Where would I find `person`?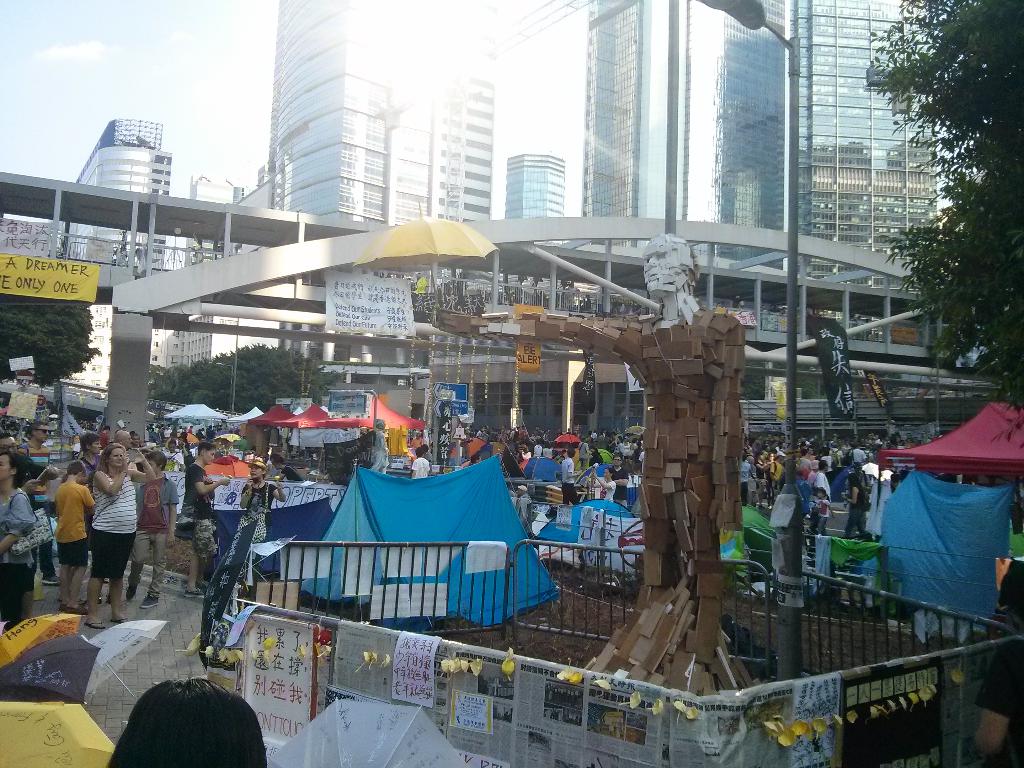
At BBox(45, 456, 92, 621).
